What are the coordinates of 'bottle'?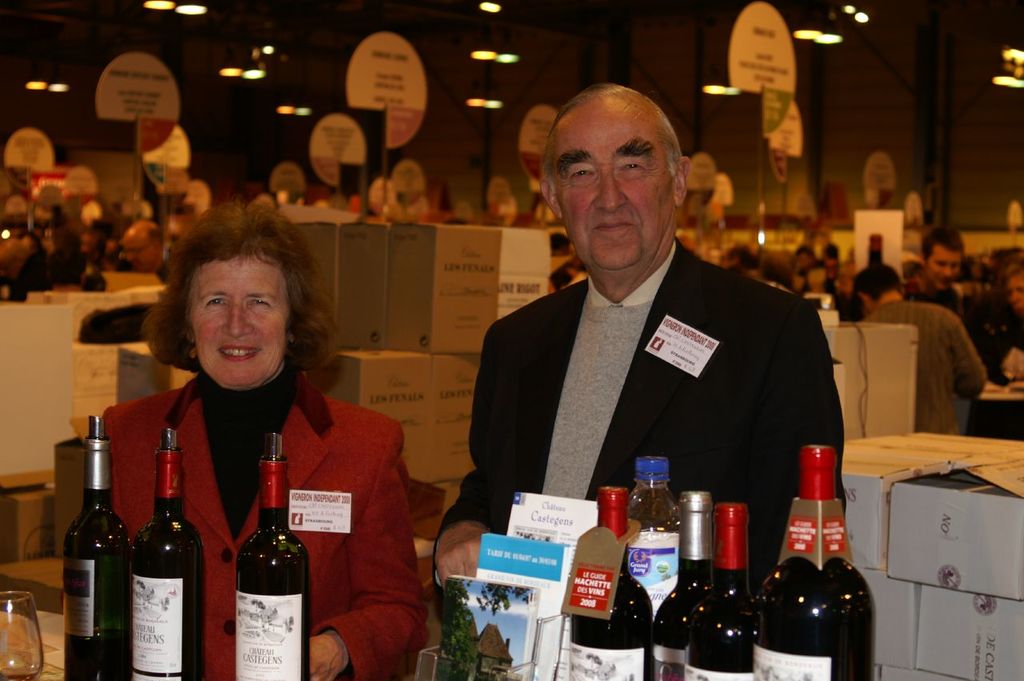
left=690, top=500, right=770, bottom=680.
